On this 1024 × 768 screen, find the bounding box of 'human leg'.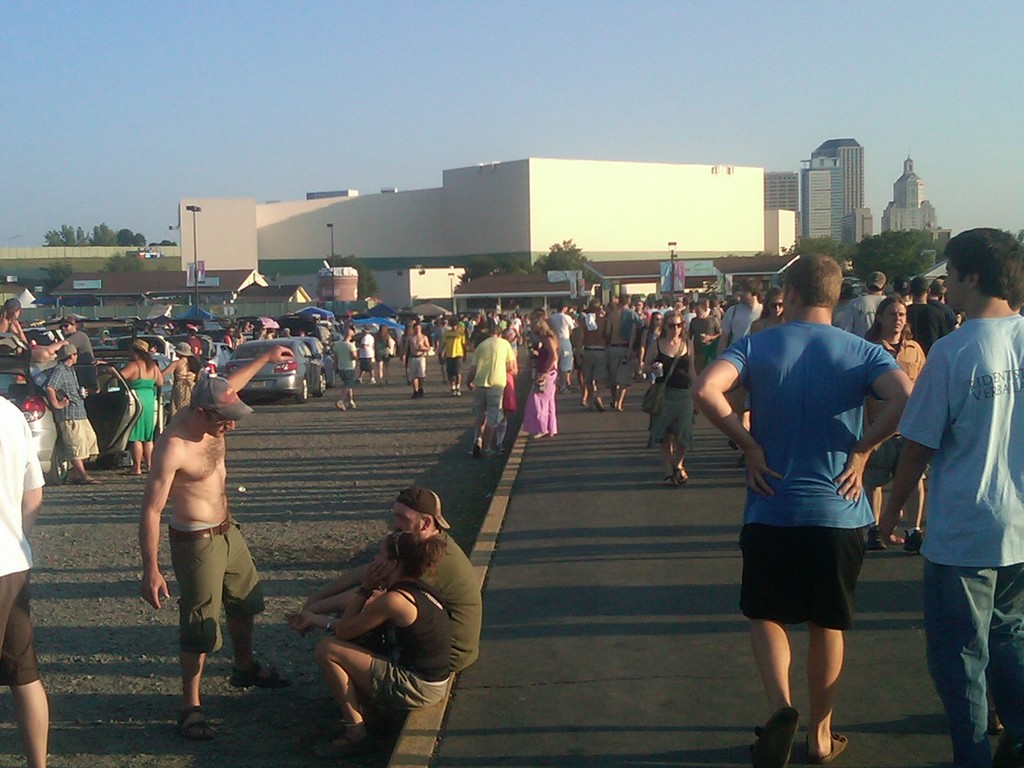
Bounding box: Rect(810, 626, 853, 763).
